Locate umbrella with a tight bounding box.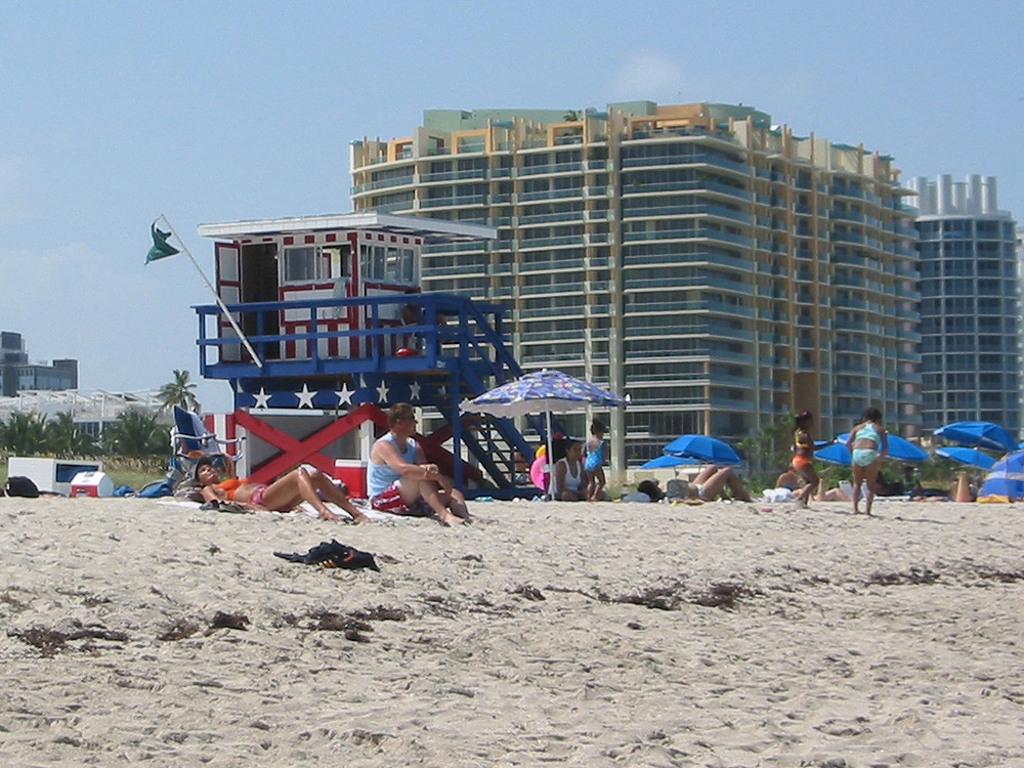
bbox(642, 454, 691, 479).
